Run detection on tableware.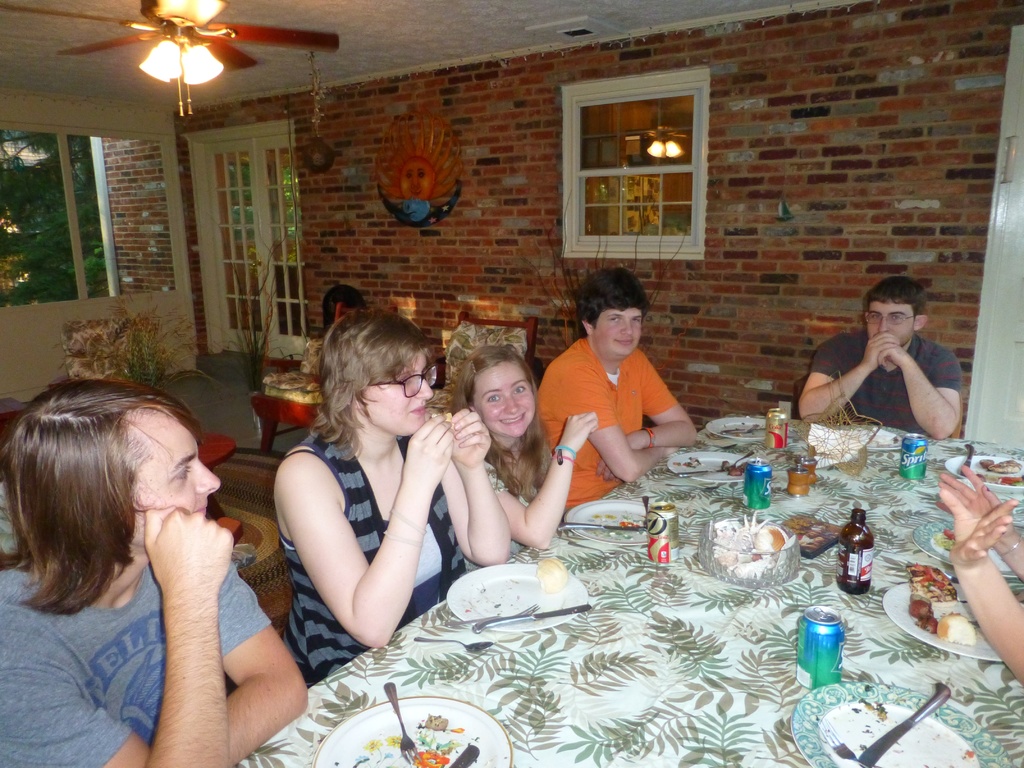
Result: rect(843, 427, 902, 452).
